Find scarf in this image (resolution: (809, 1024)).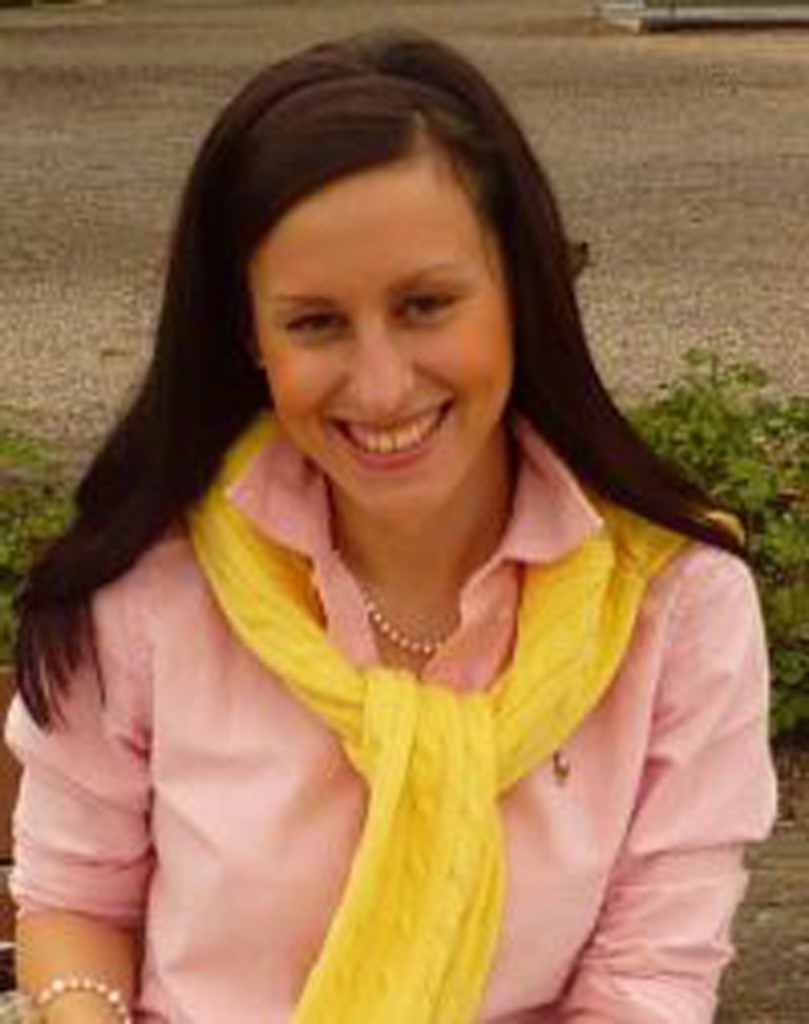
[left=180, top=415, right=704, bottom=1022].
